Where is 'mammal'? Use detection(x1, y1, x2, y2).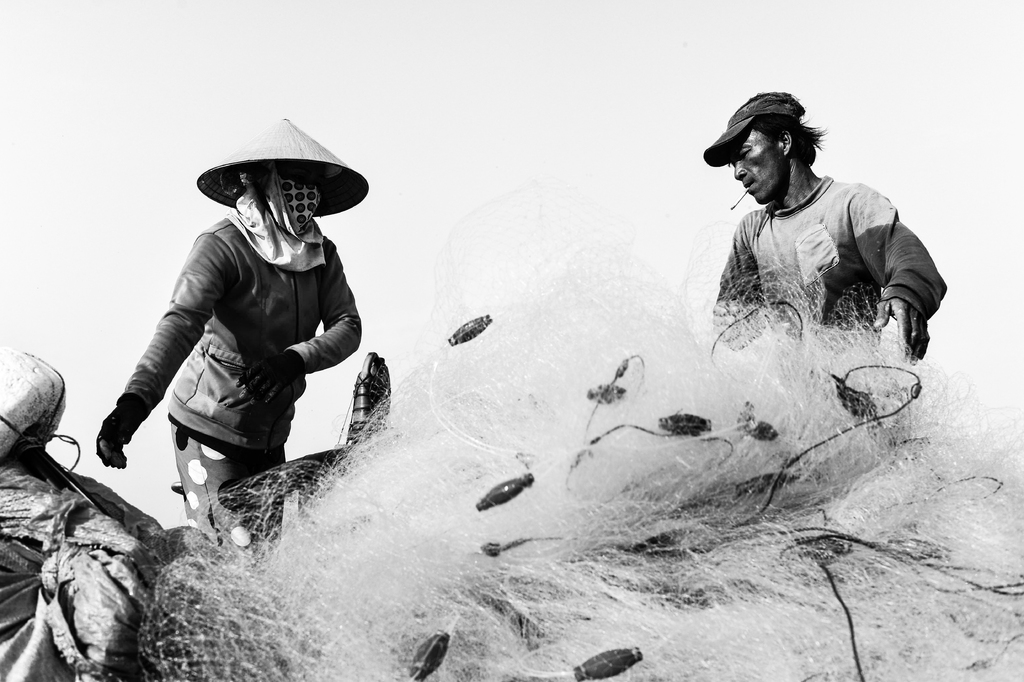
detection(699, 82, 944, 367).
